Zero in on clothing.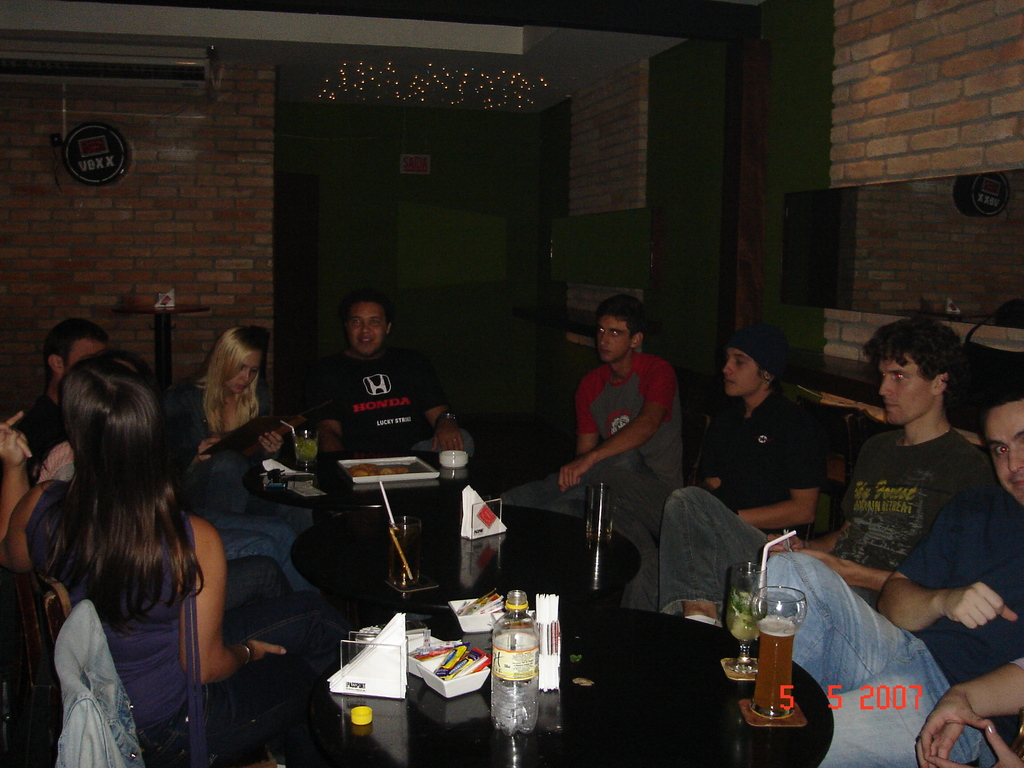
Zeroed in: bbox(177, 388, 319, 591).
